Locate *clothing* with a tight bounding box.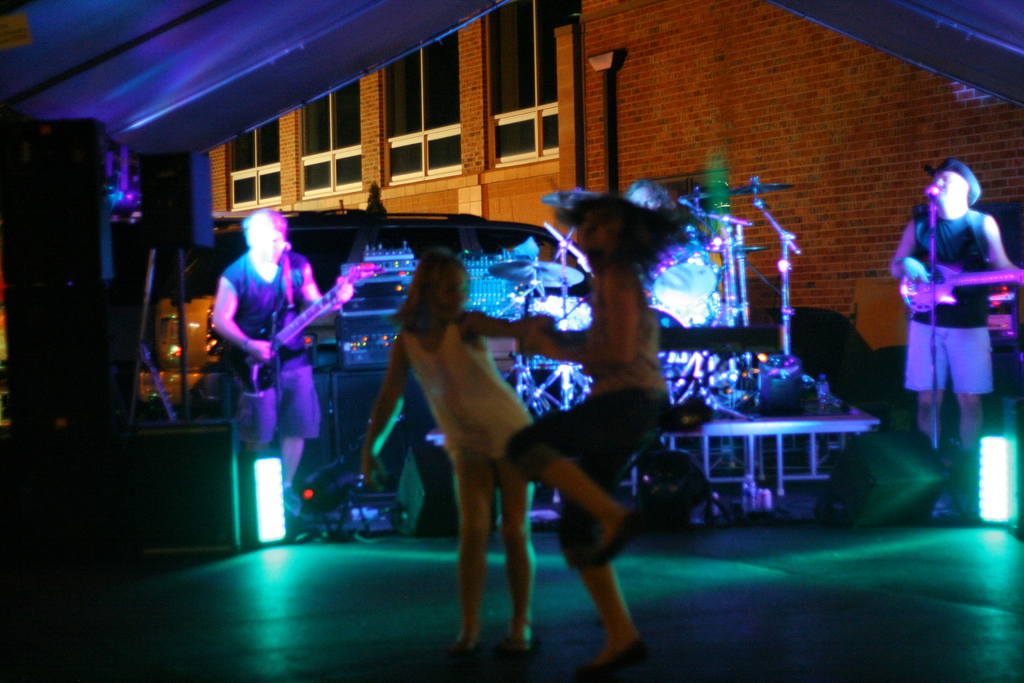
[404, 322, 541, 465].
